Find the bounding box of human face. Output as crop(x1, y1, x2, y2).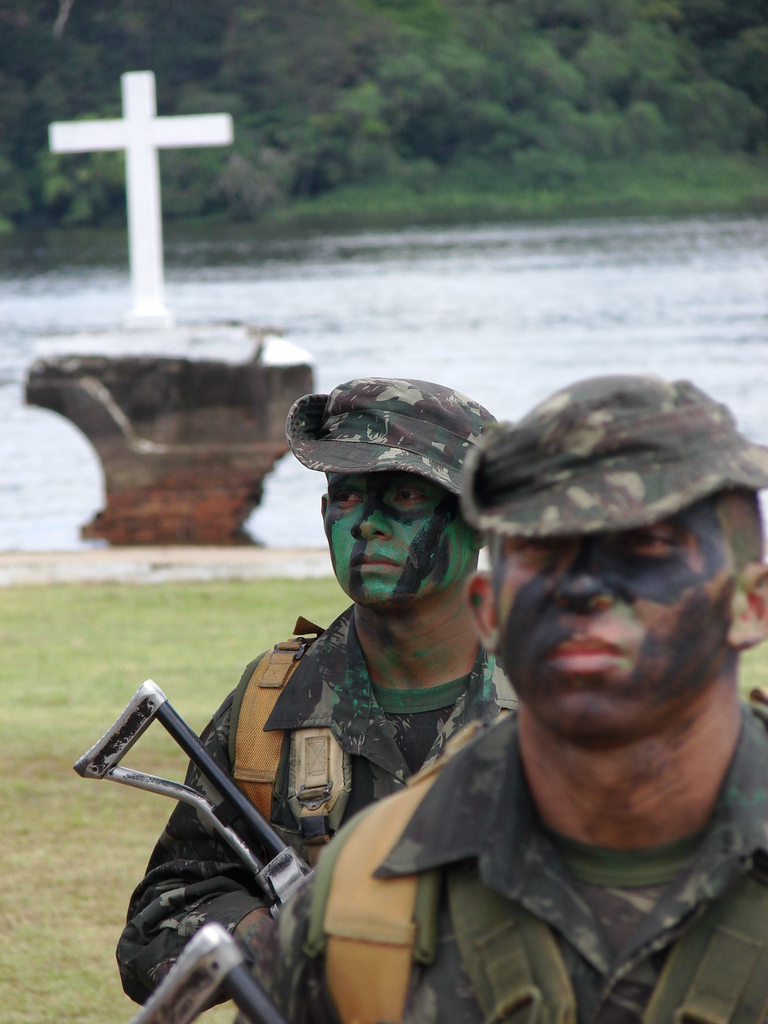
crop(303, 442, 489, 614).
